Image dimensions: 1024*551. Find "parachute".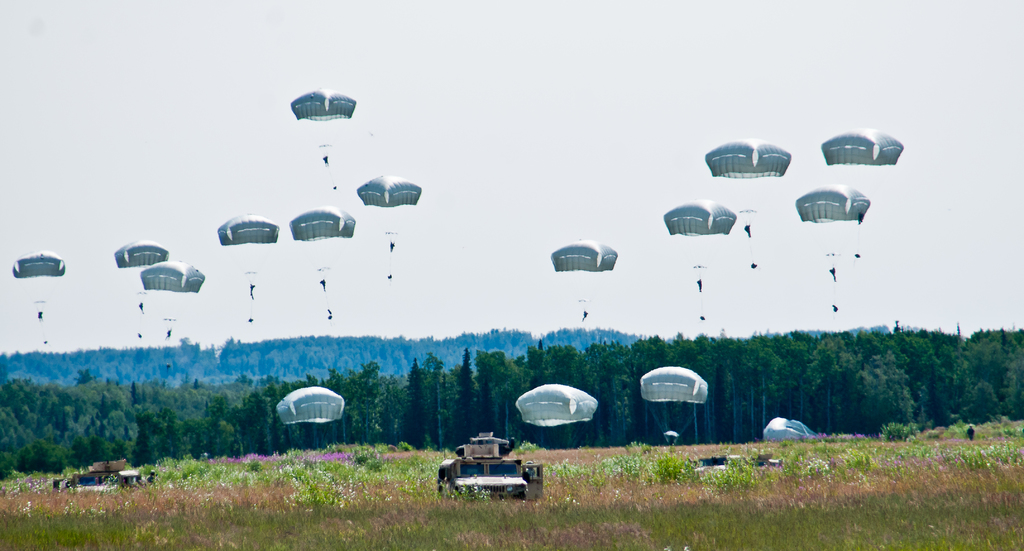
12 249 67 343.
